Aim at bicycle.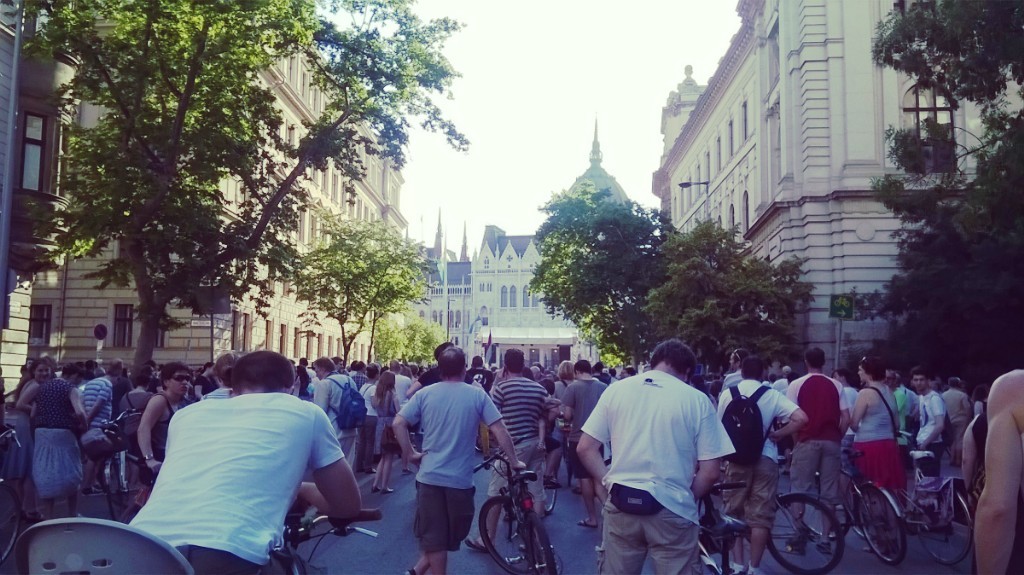
Aimed at l=817, t=448, r=908, b=569.
